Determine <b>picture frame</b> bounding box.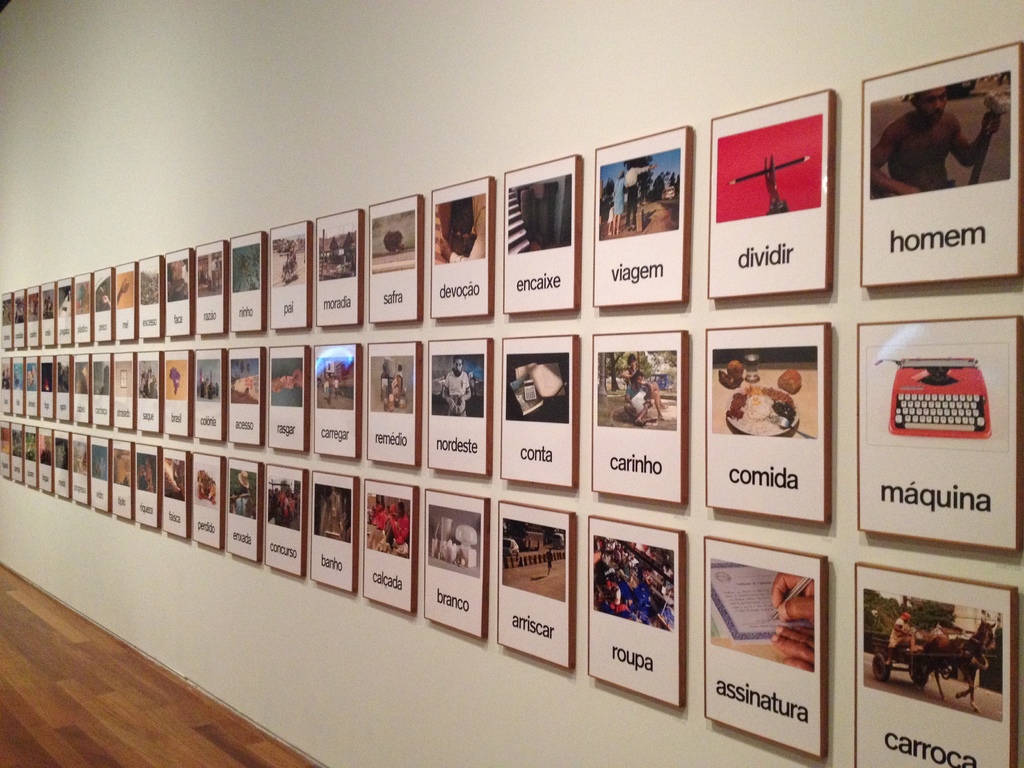
Determined: (193,237,227,332).
